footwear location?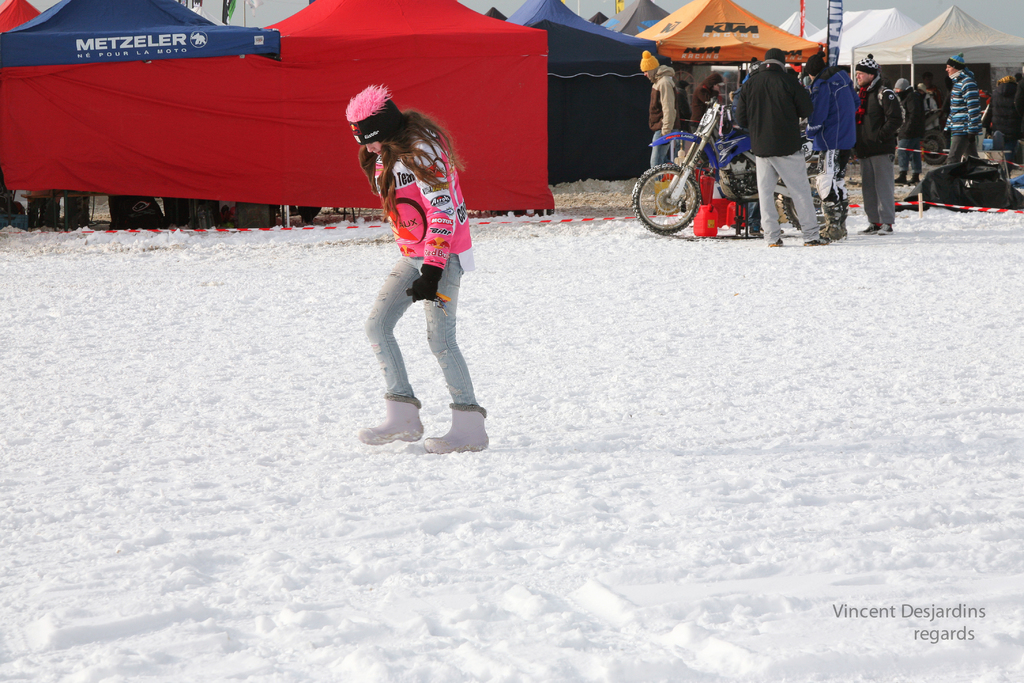
box(769, 235, 780, 247)
